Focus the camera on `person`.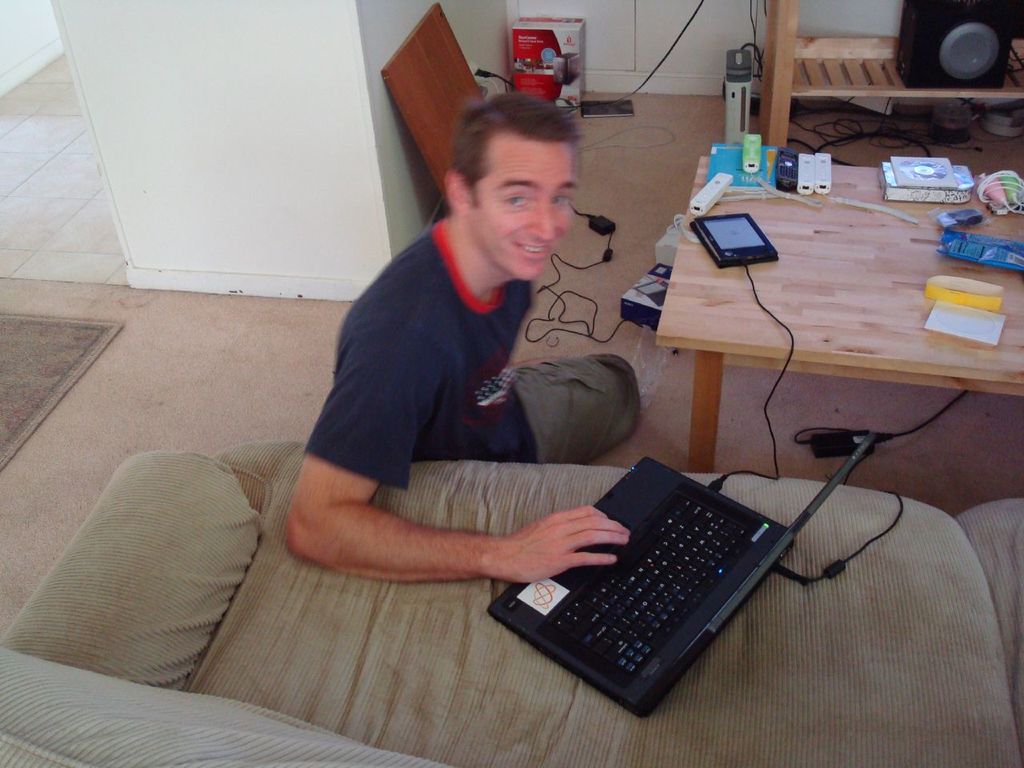
Focus region: bbox=(273, 83, 654, 592).
